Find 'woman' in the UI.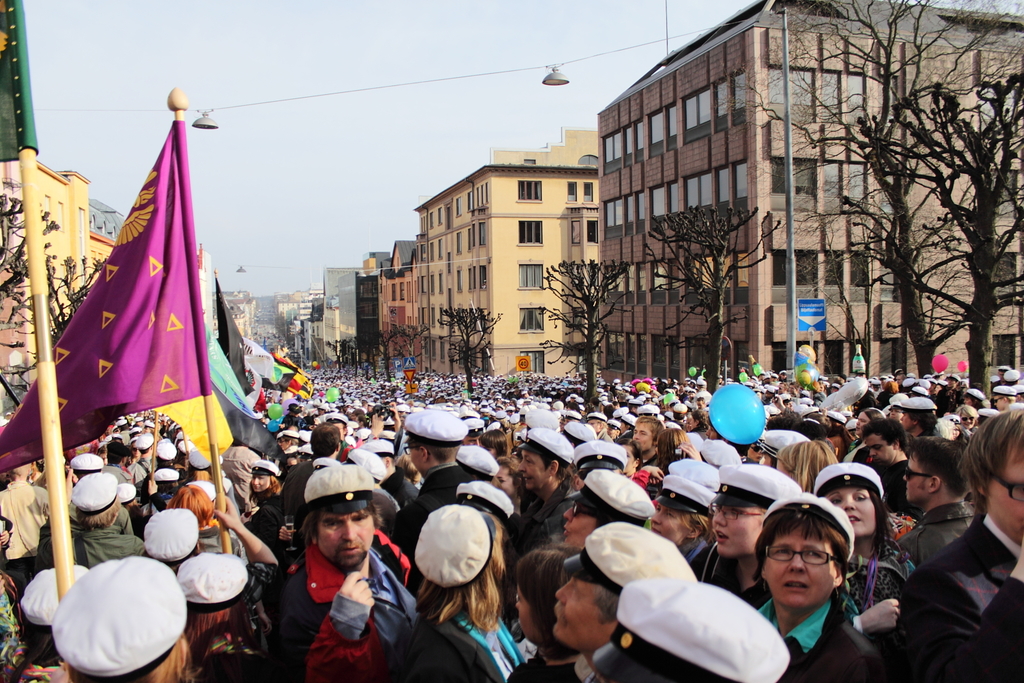
UI element at 405,497,520,682.
